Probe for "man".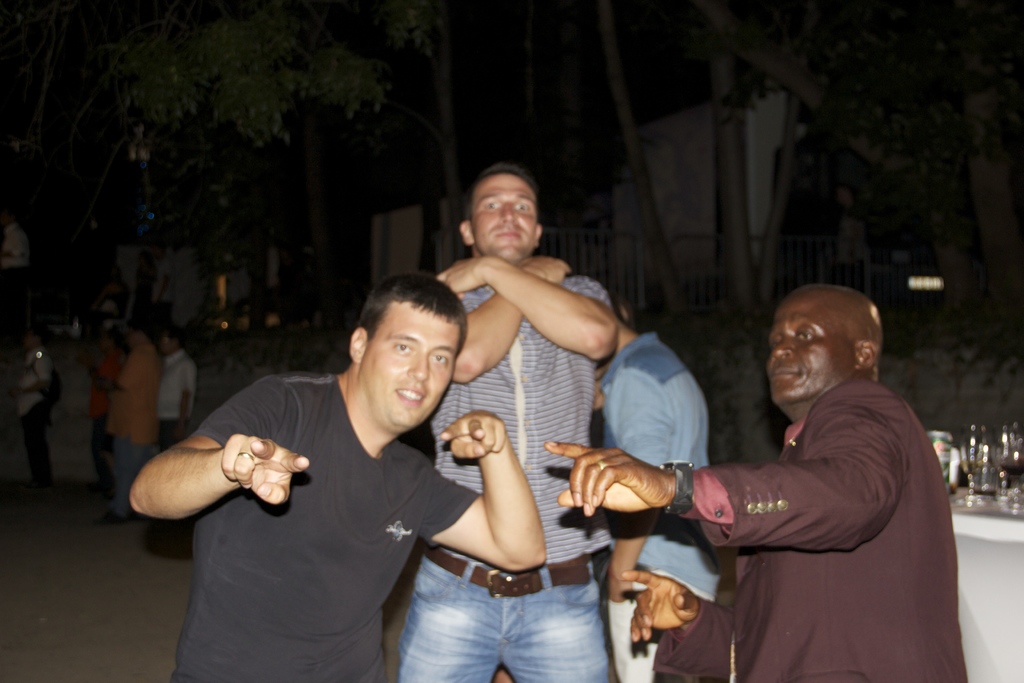
Probe result: (left=399, top=168, right=612, bottom=682).
